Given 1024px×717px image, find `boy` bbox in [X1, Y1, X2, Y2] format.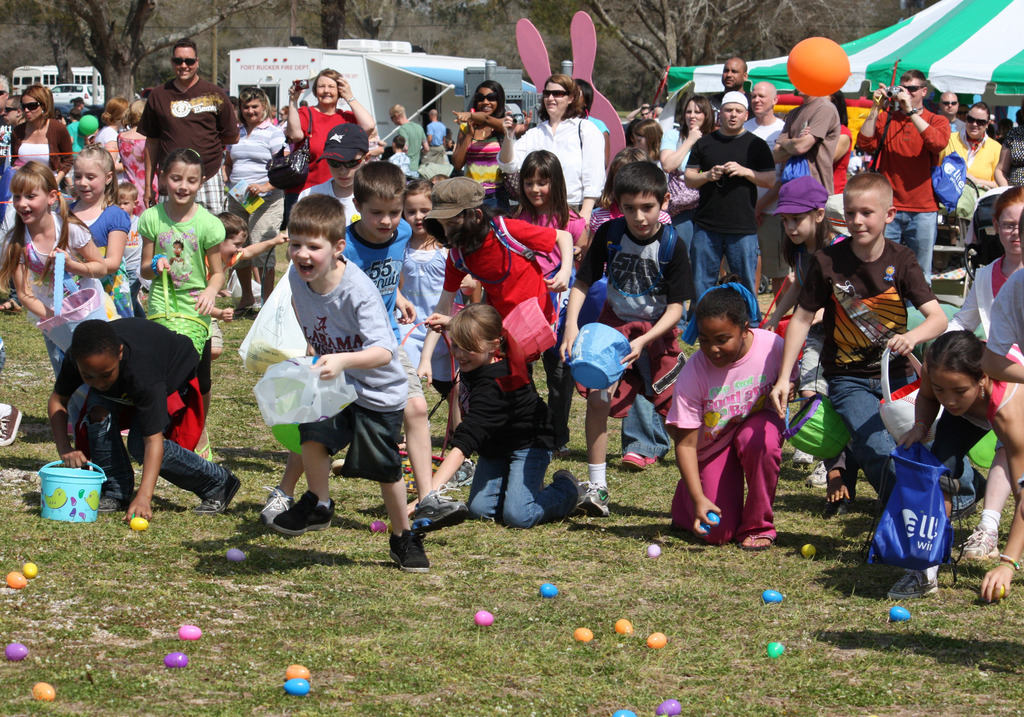
[273, 157, 470, 538].
